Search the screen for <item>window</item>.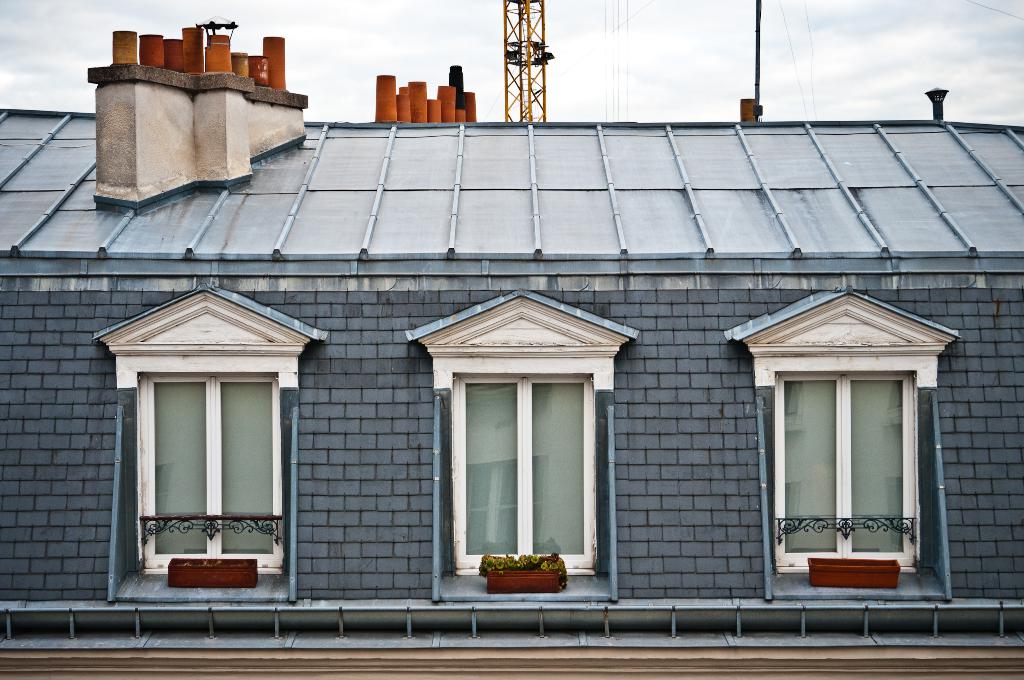
Found at Rect(774, 371, 917, 574).
